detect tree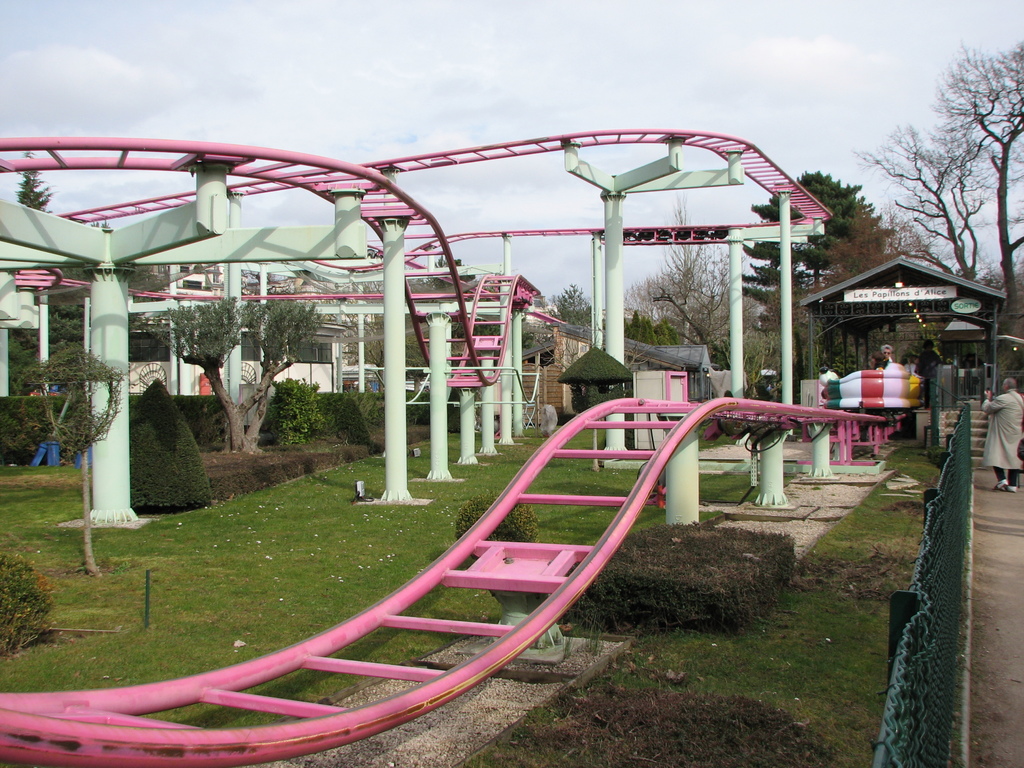
bbox=[17, 145, 51, 218]
